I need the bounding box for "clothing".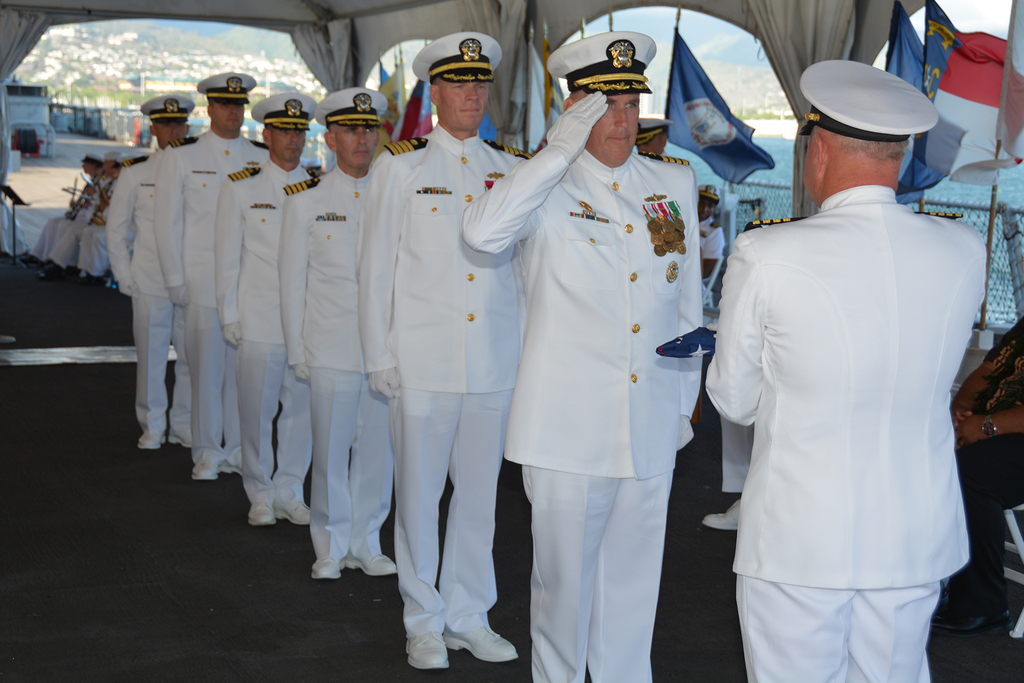
Here it is: crop(264, 169, 366, 550).
